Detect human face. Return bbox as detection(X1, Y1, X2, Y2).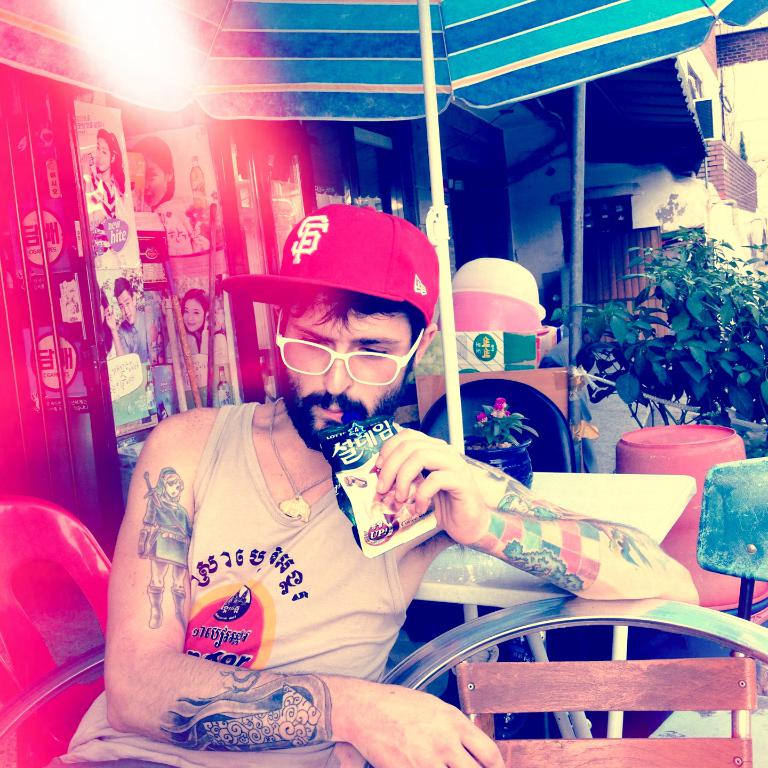
detection(118, 286, 136, 324).
